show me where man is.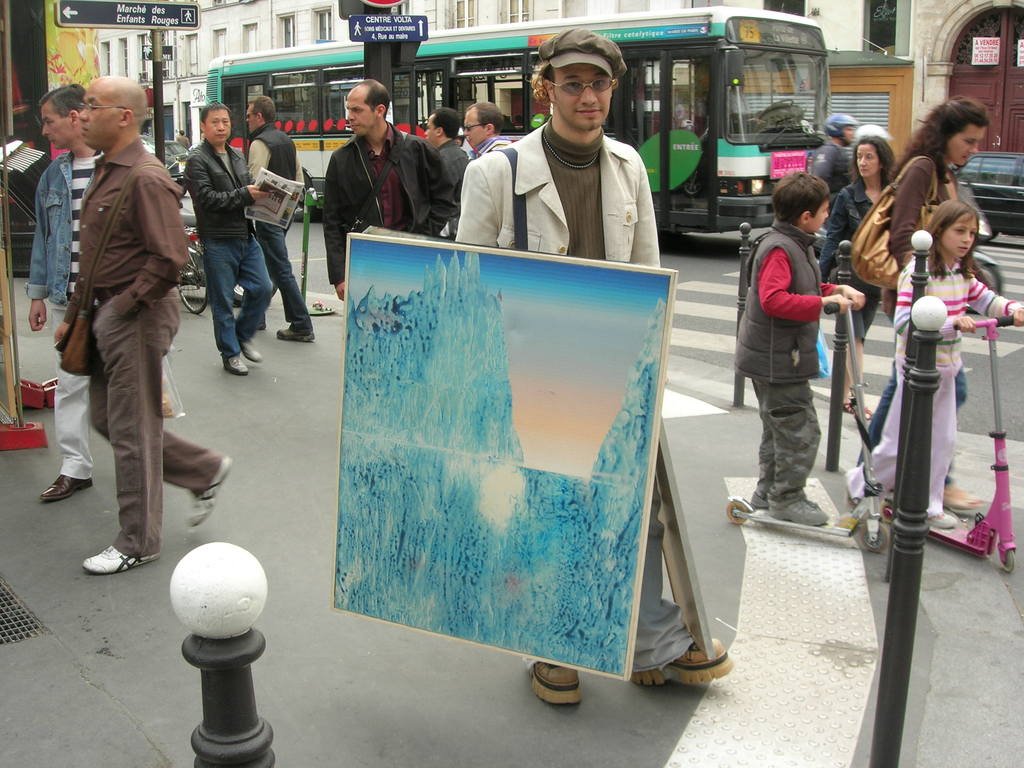
man is at bbox=[244, 95, 316, 342].
